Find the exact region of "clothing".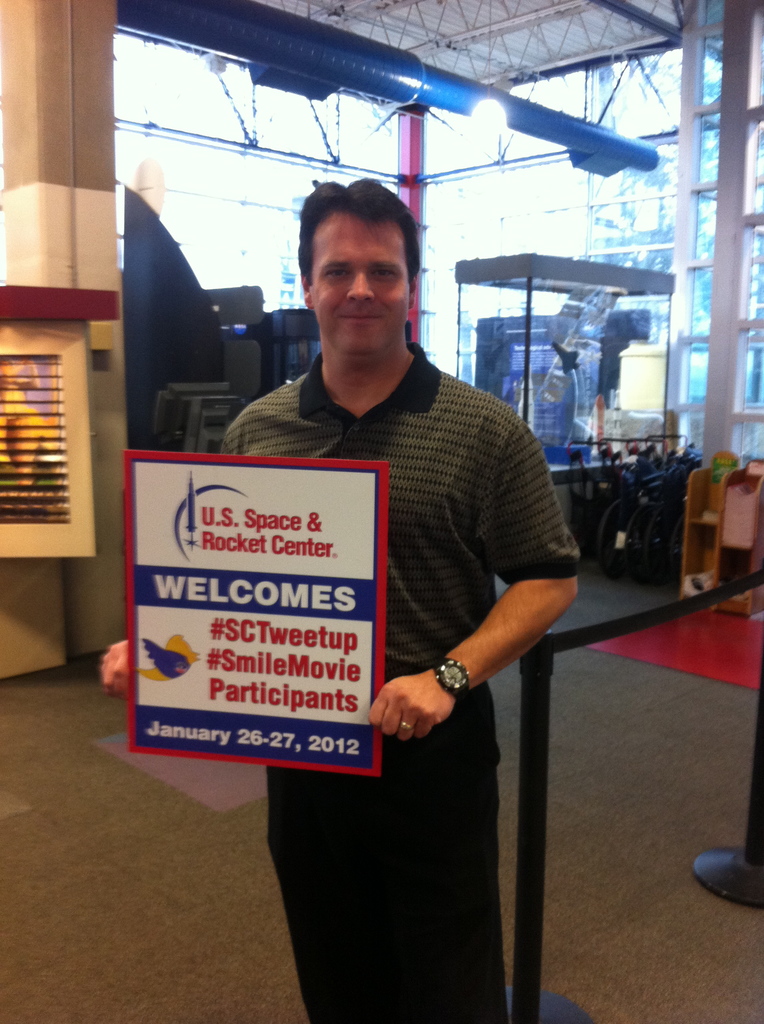
Exact region: pyautogui.locateOnScreen(209, 335, 589, 1023).
